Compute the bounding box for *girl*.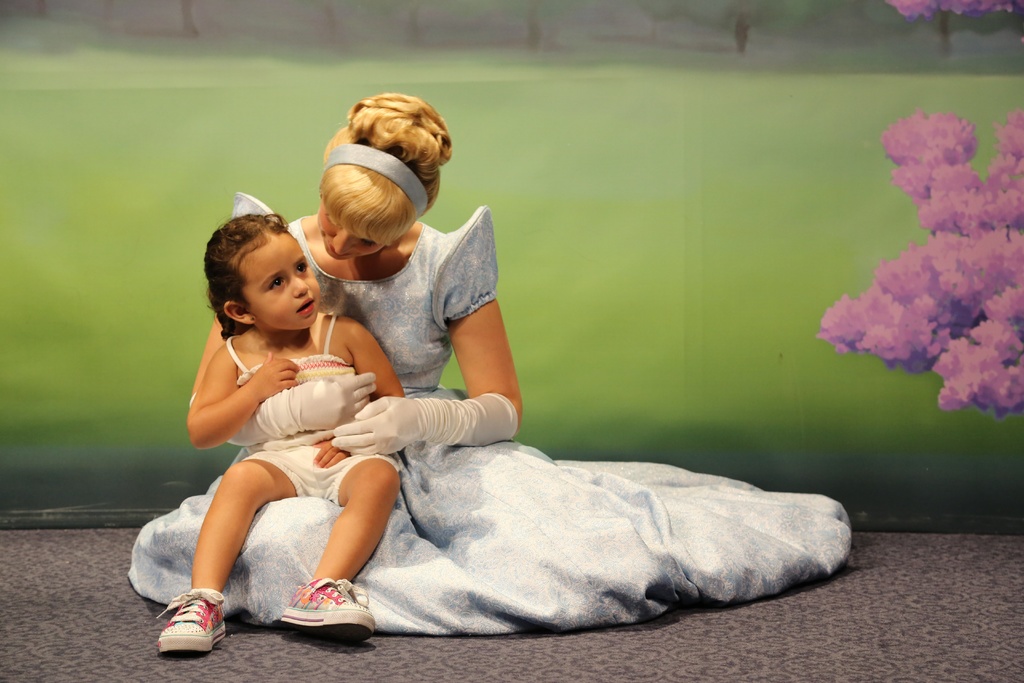
155,190,403,657.
